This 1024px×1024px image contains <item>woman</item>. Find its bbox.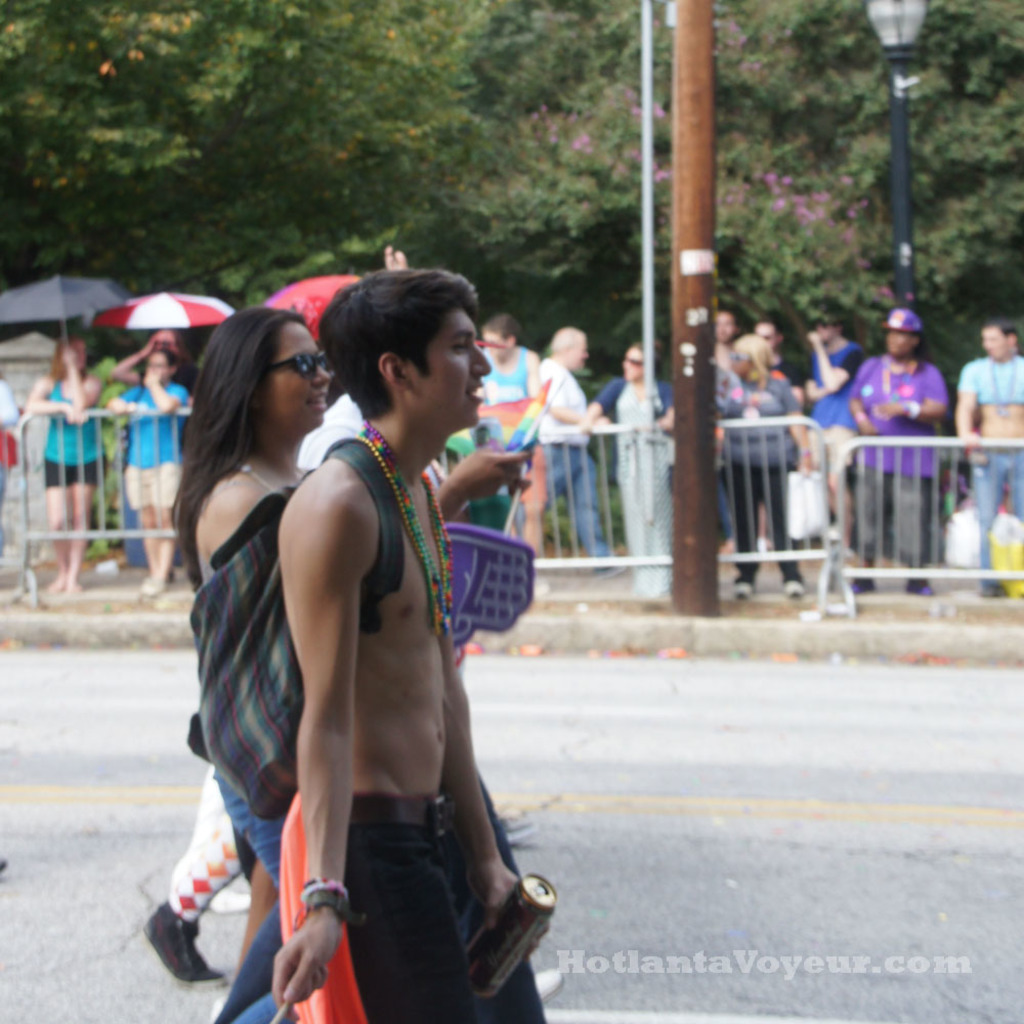
104/343/197/587.
